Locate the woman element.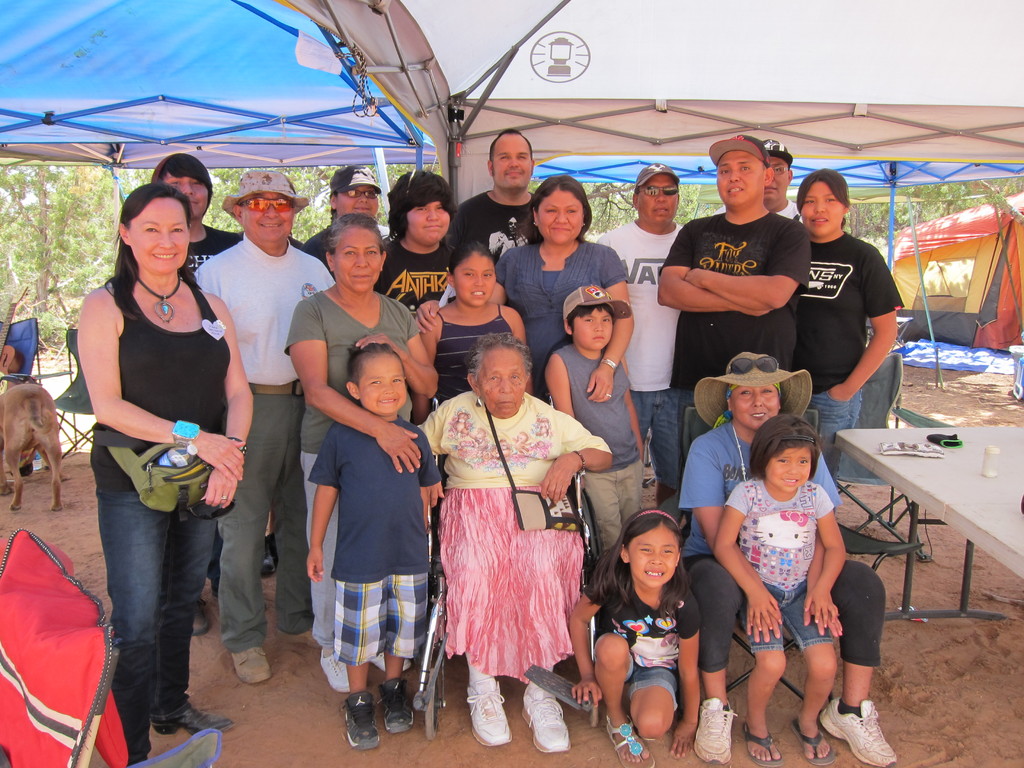
Element bbox: (left=425, top=340, right=596, bottom=751).
